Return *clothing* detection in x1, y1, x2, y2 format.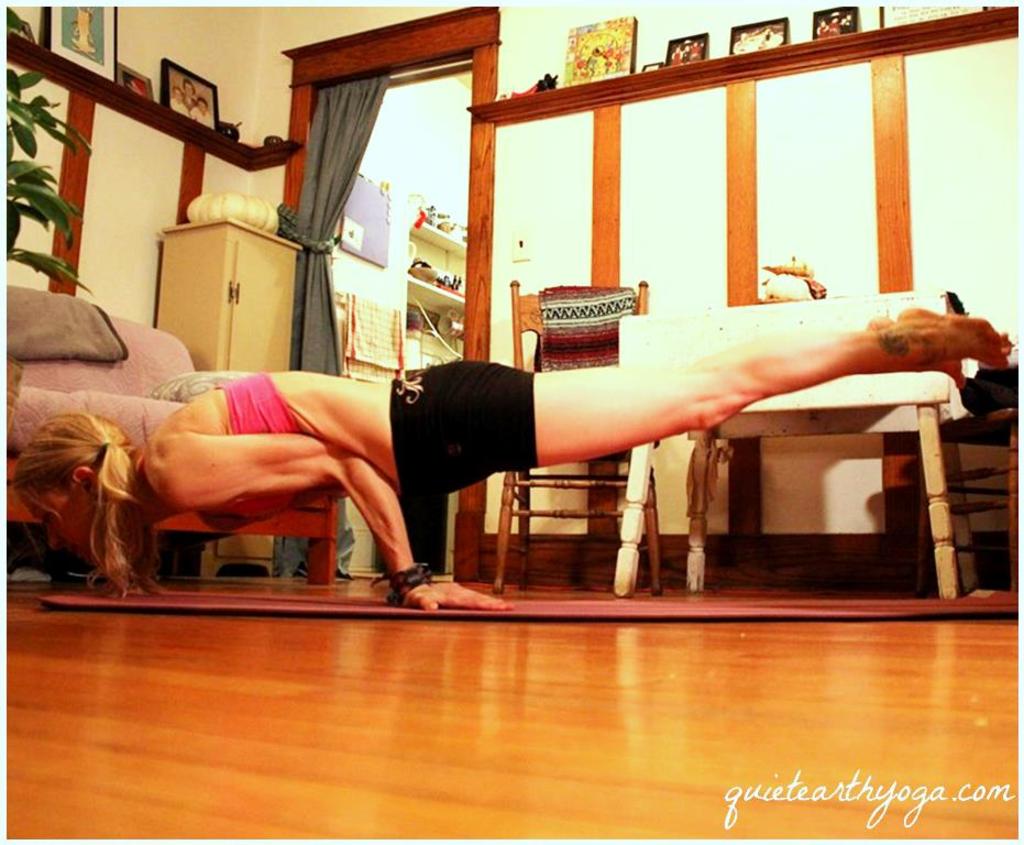
389, 362, 533, 500.
